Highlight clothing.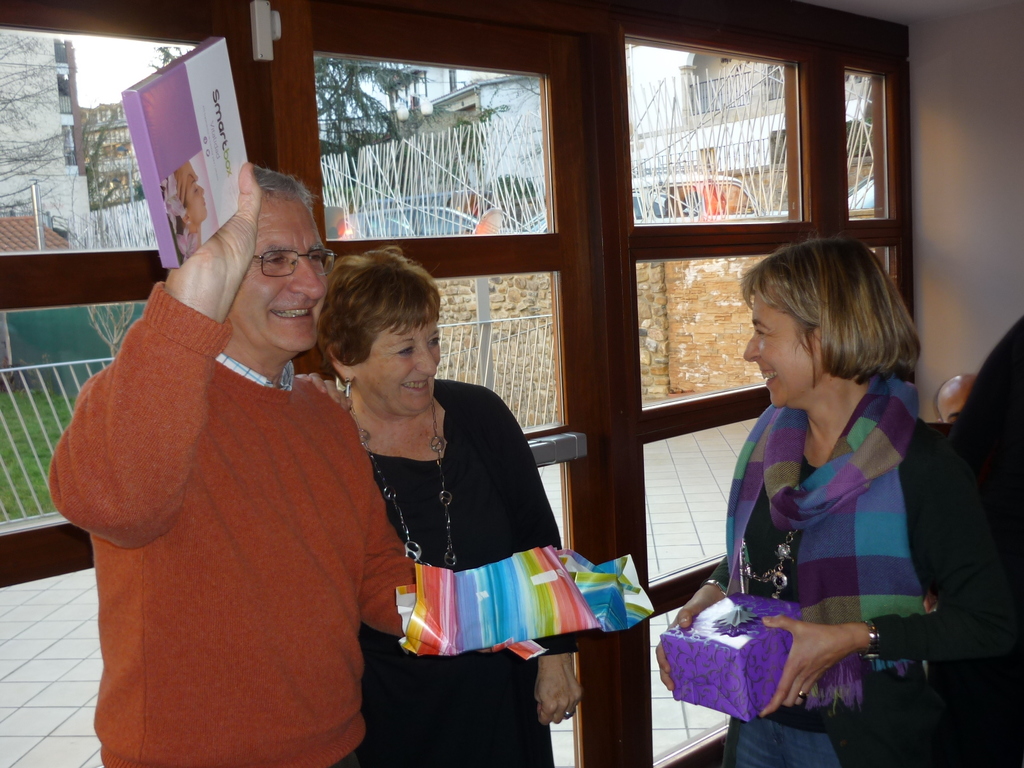
Highlighted region: x1=77 y1=276 x2=383 y2=748.
